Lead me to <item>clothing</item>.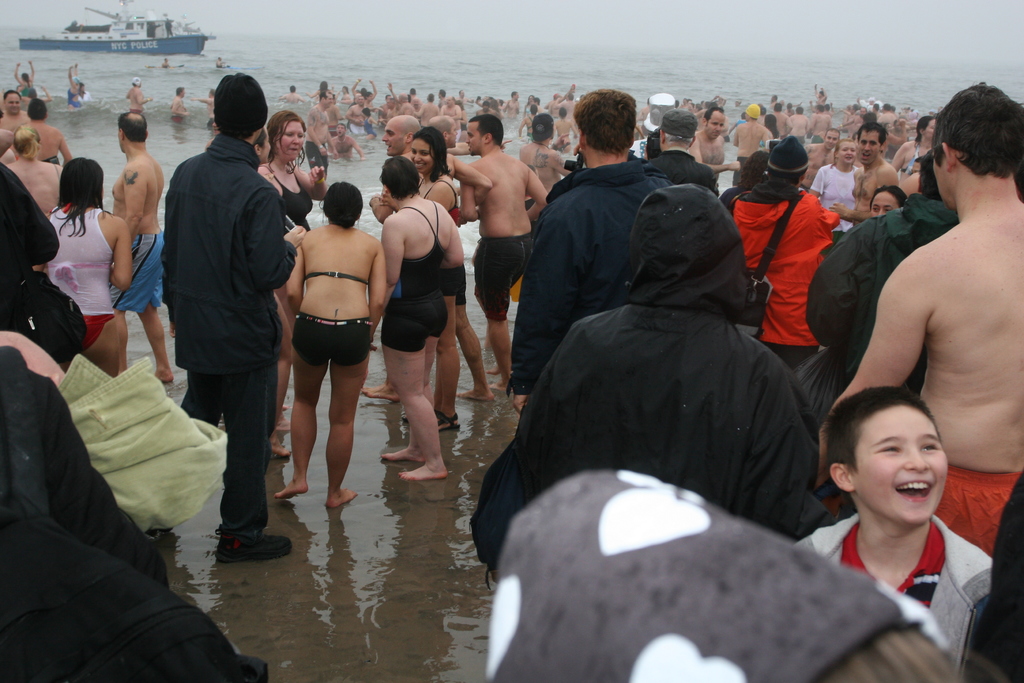
Lead to region(483, 470, 963, 682).
